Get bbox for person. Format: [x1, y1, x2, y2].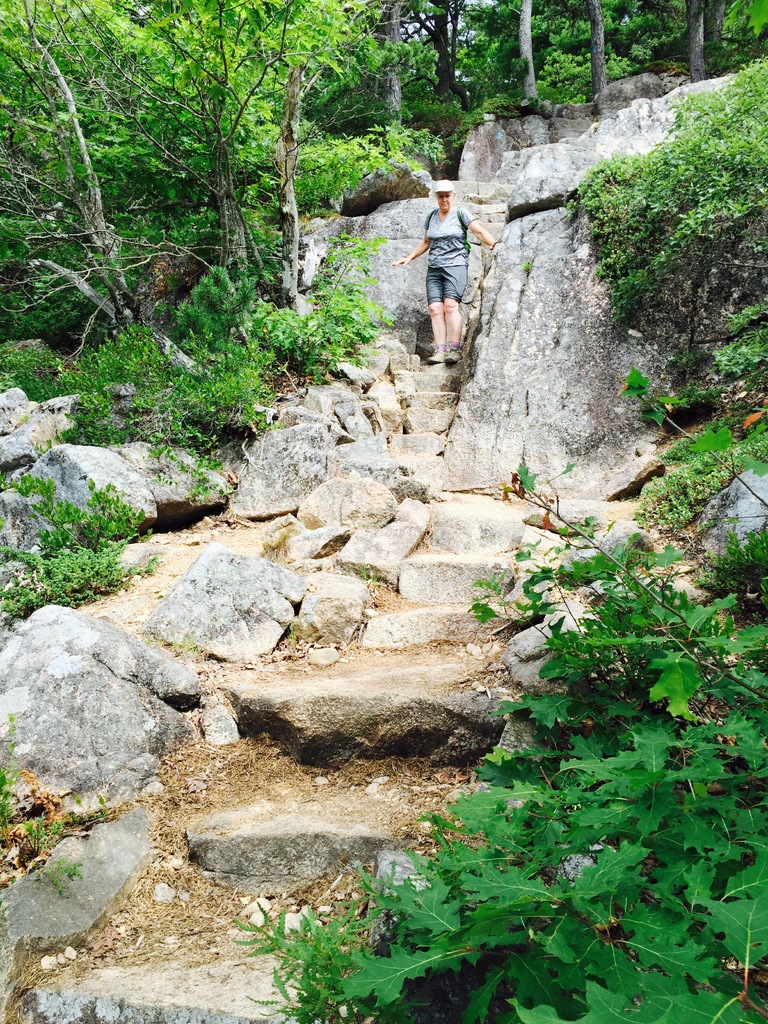
[393, 192, 496, 364].
